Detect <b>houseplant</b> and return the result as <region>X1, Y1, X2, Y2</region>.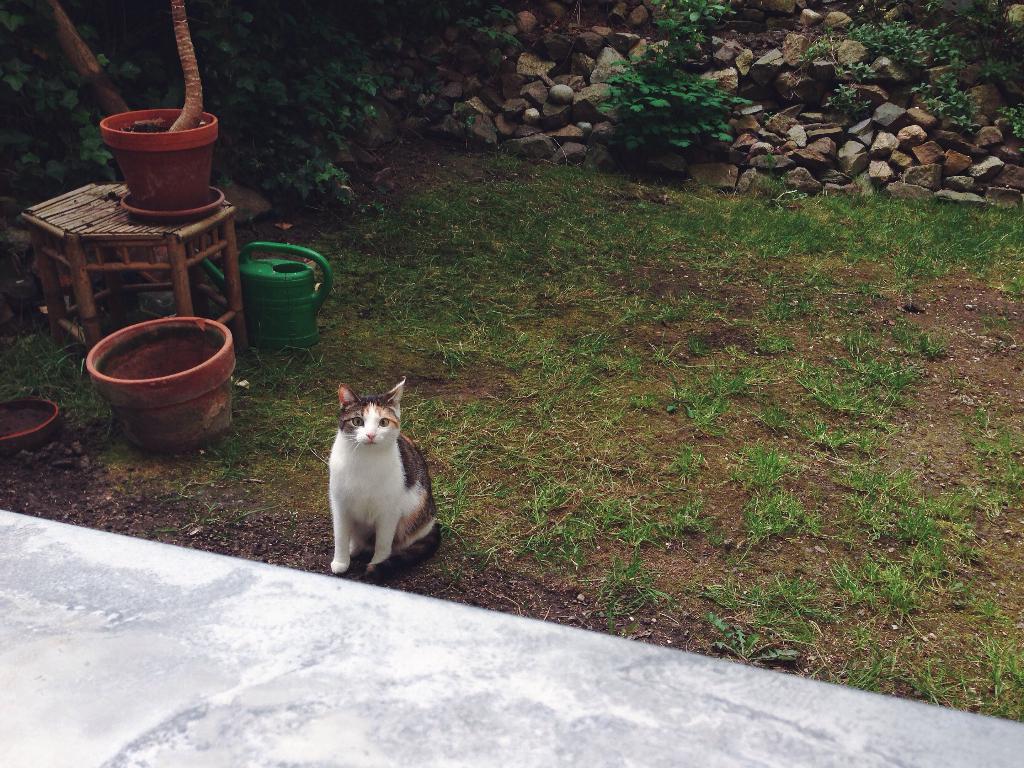
<region>598, 6, 781, 189</region>.
